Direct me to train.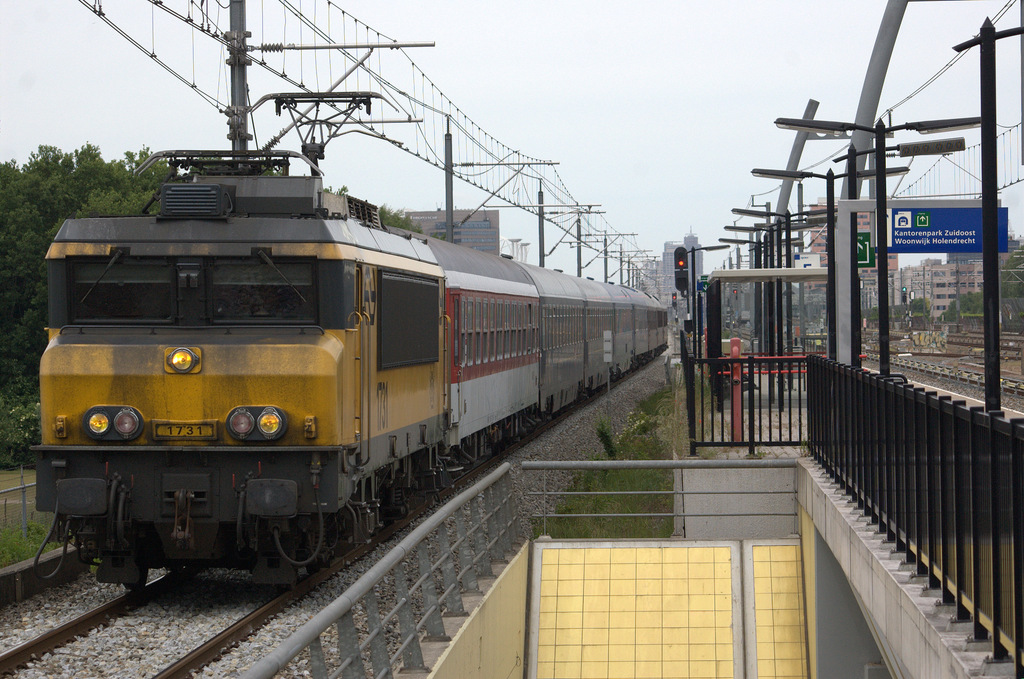
Direction: [x1=31, y1=92, x2=669, y2=587].
